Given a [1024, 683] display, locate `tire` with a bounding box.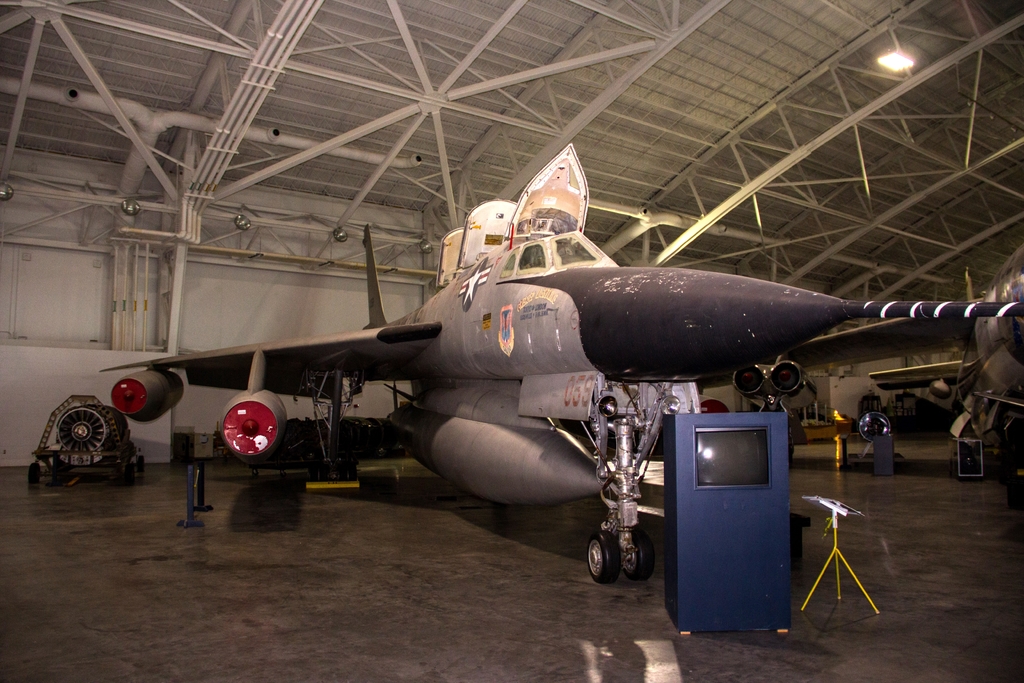
Located: x1=120, y1=465, x2=136, y2=484.
